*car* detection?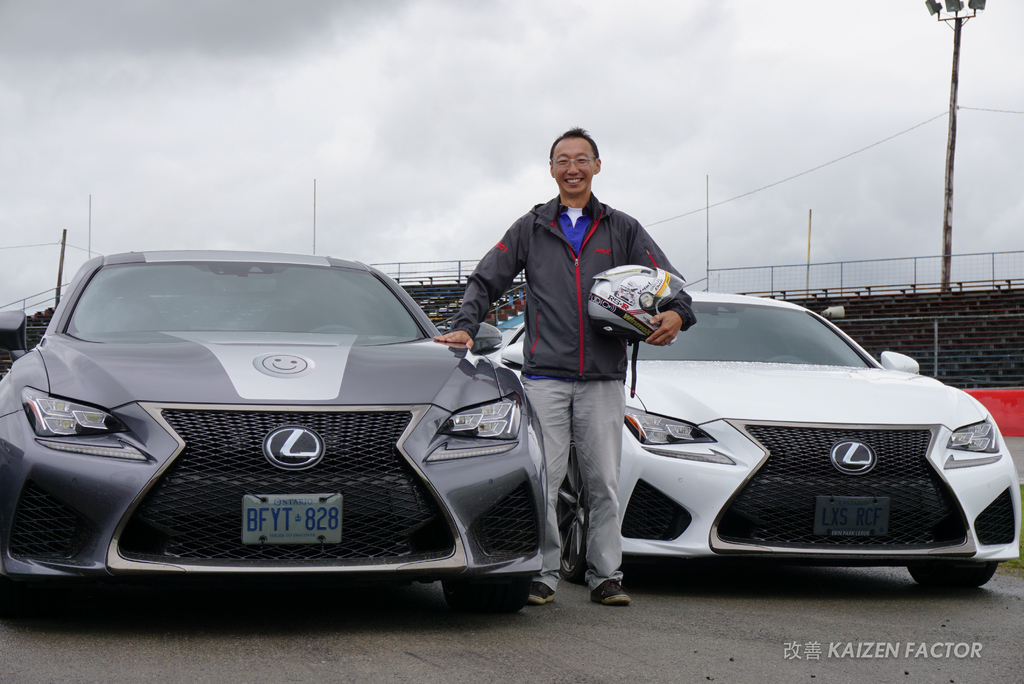
(0,243,551,617)
